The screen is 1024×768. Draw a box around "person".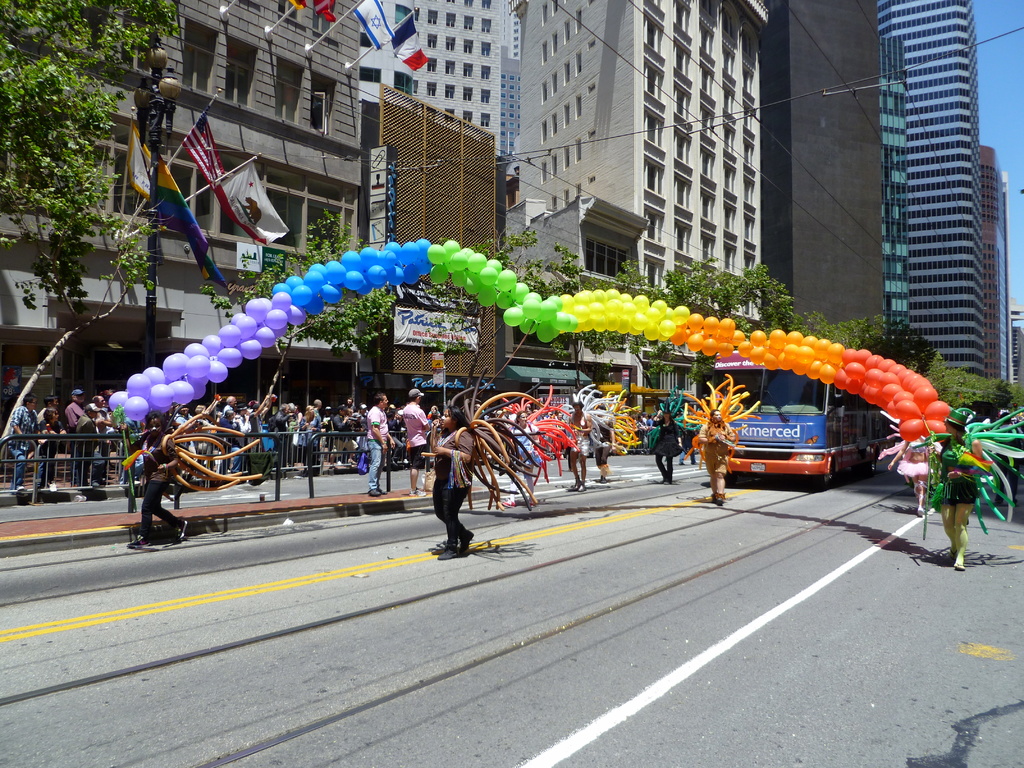
939:406:980:573.
